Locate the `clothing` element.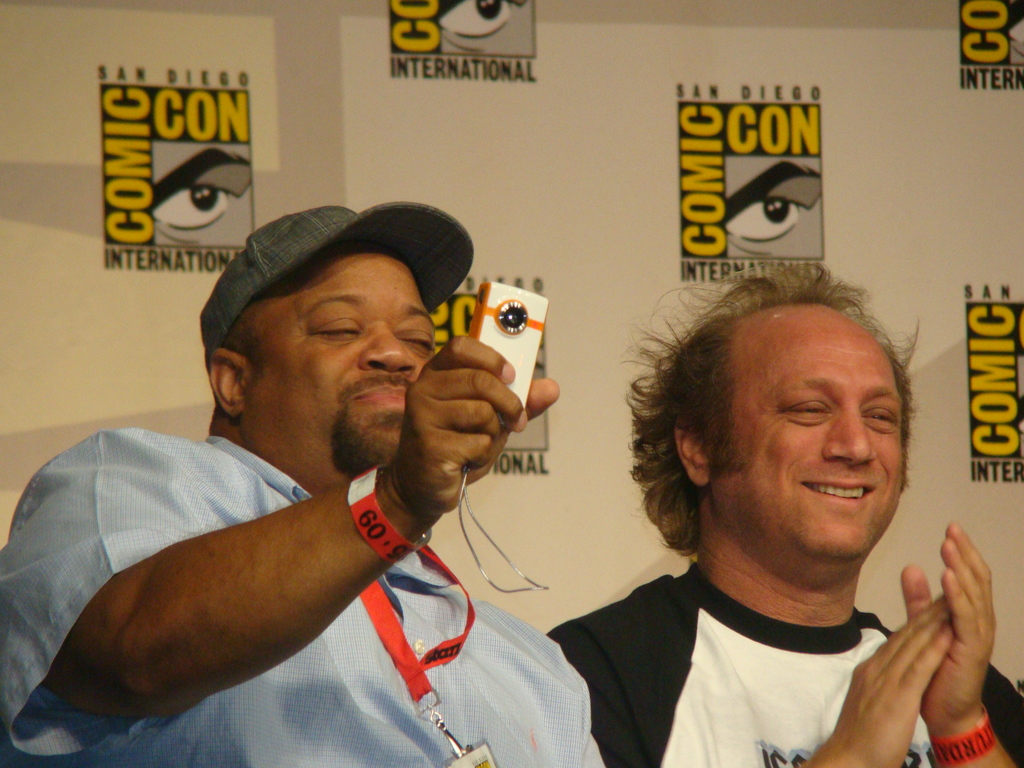
Element bbox: box=[543, 560, 1023, 767].
